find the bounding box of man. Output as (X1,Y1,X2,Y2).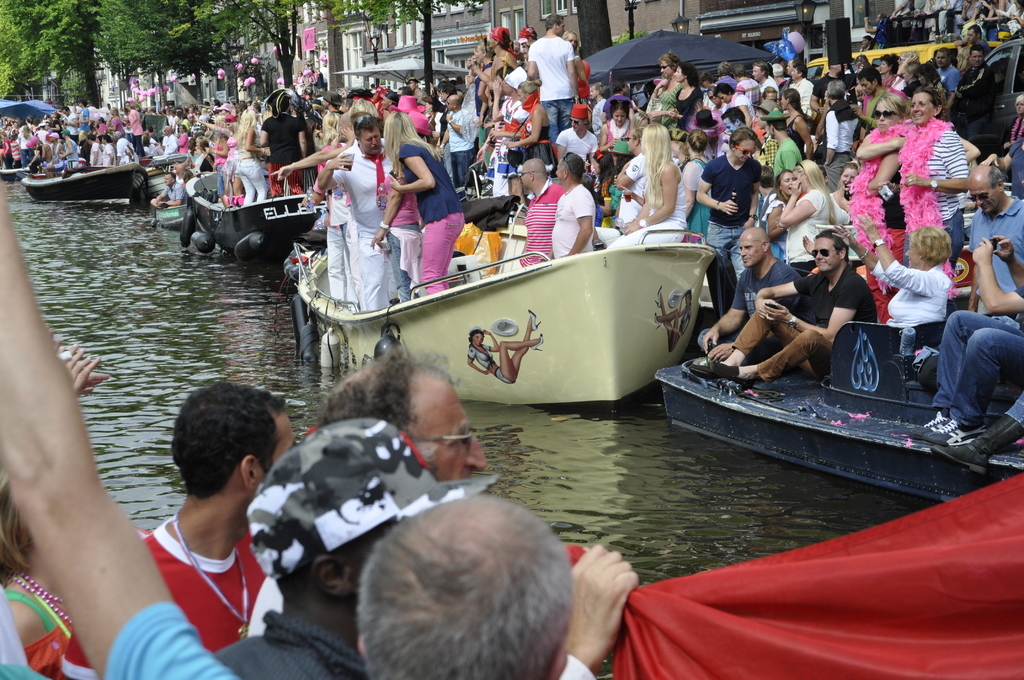
(518,158,562,264).
